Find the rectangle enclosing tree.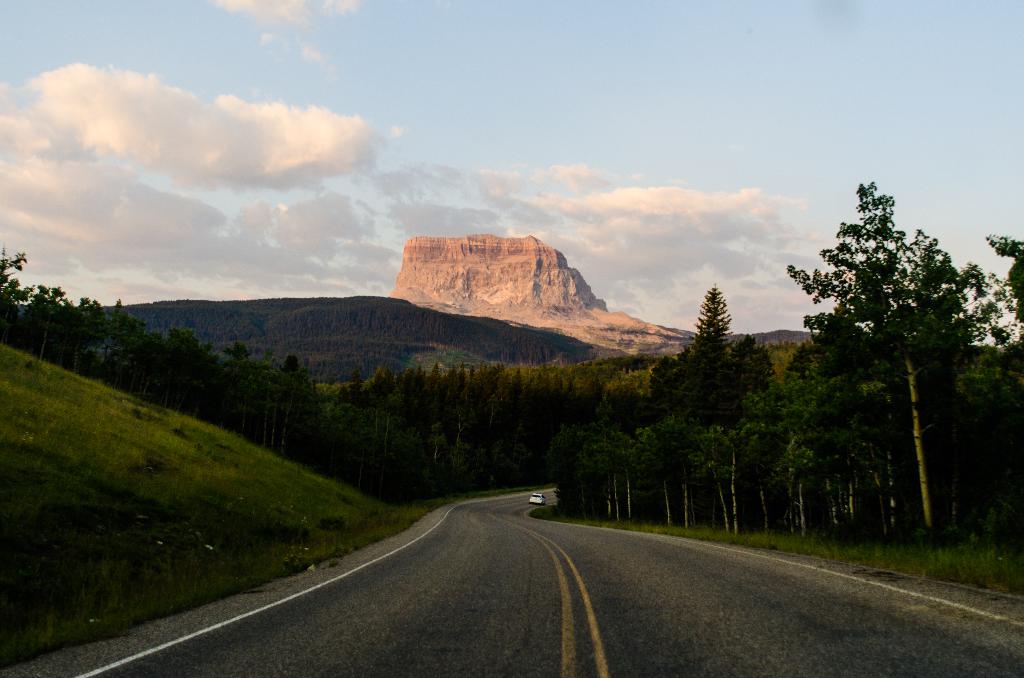
(x1=774, y1=165, x2=988, y2=553).
